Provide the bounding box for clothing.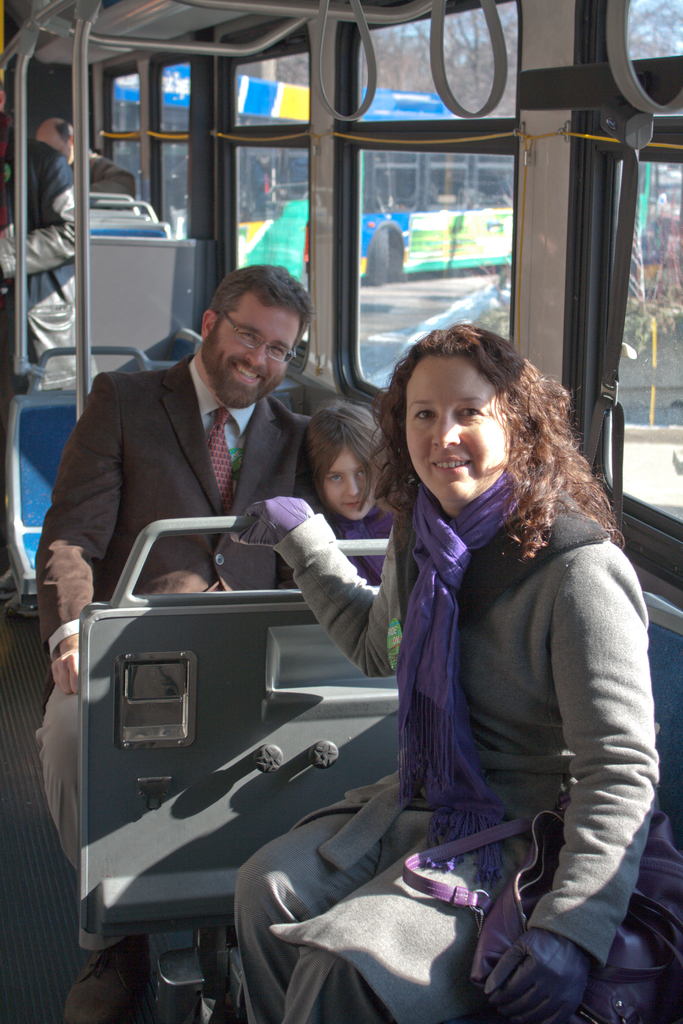
(left=72, top=140, right=148, bottom=227).
